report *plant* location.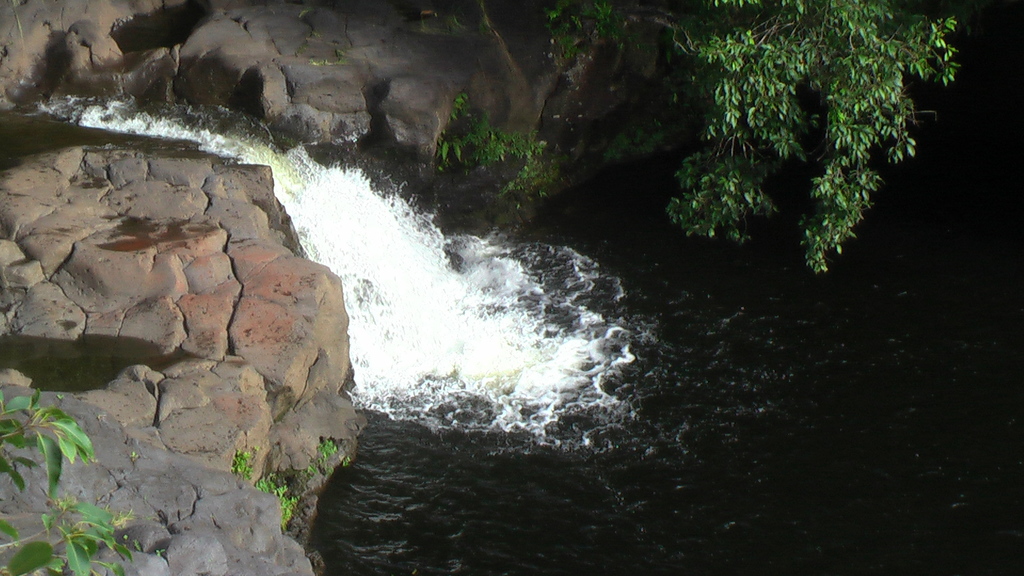
Report: box=[255, 478, 300, 532].
